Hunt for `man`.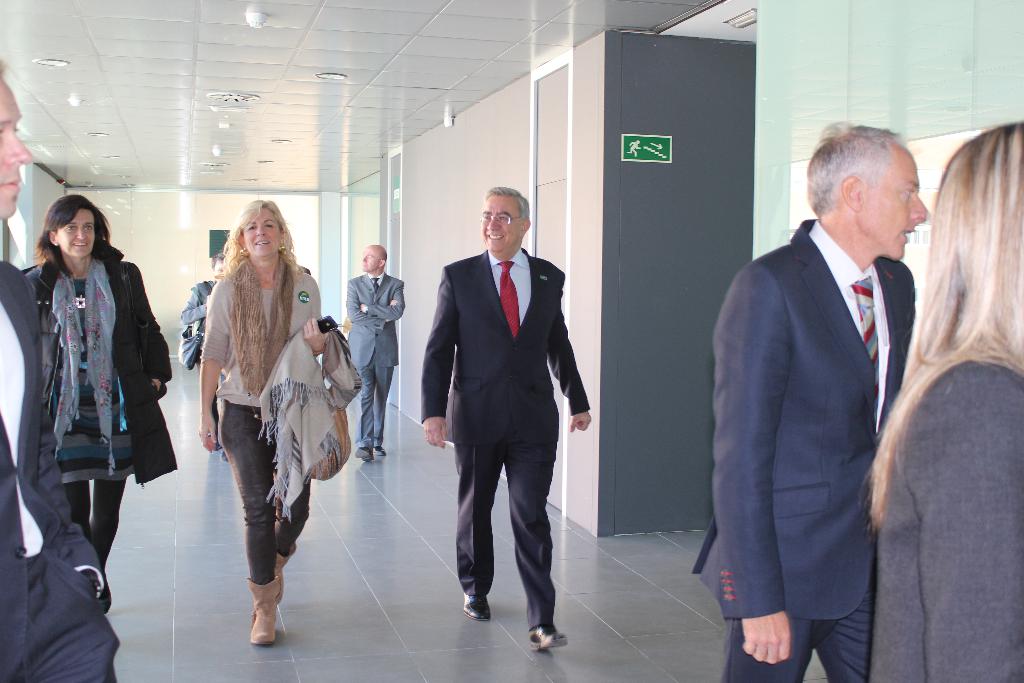
Hunted down at locate(182, 252, 227, 466).
